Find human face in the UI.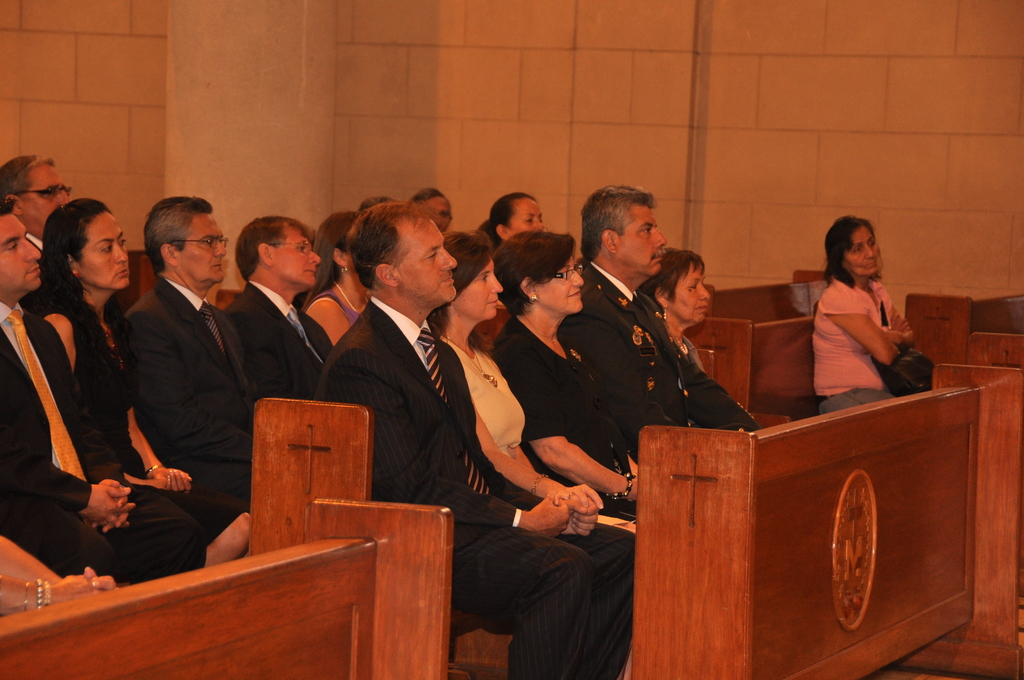
UI element at l=455, t=254, r=501, b=317.
